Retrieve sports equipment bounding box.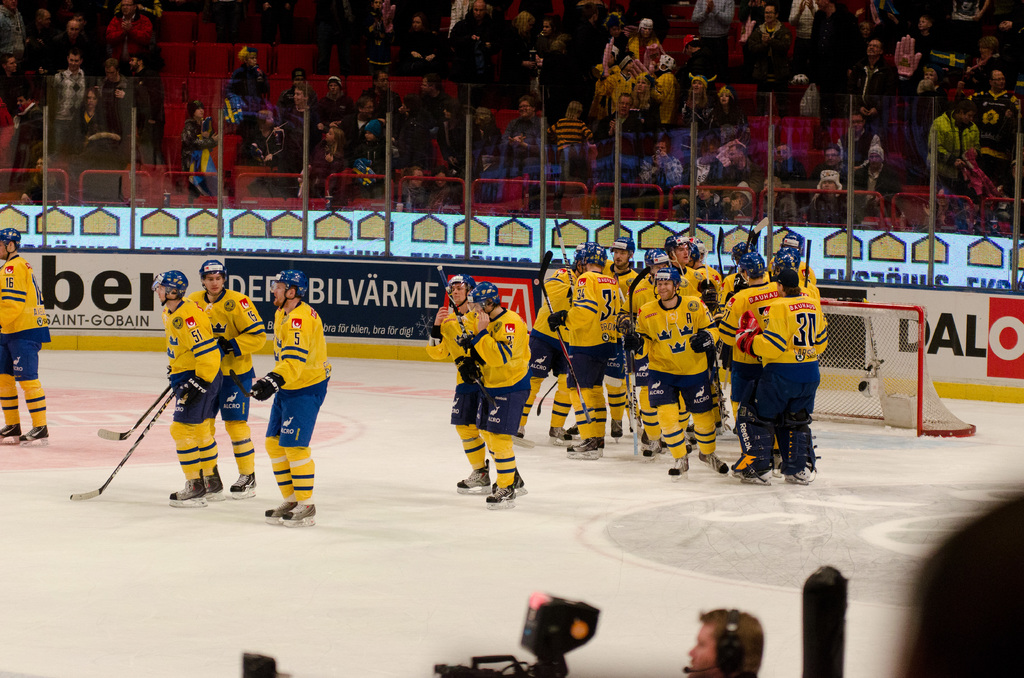
Bounding box: 774, 245, 802, 275.
